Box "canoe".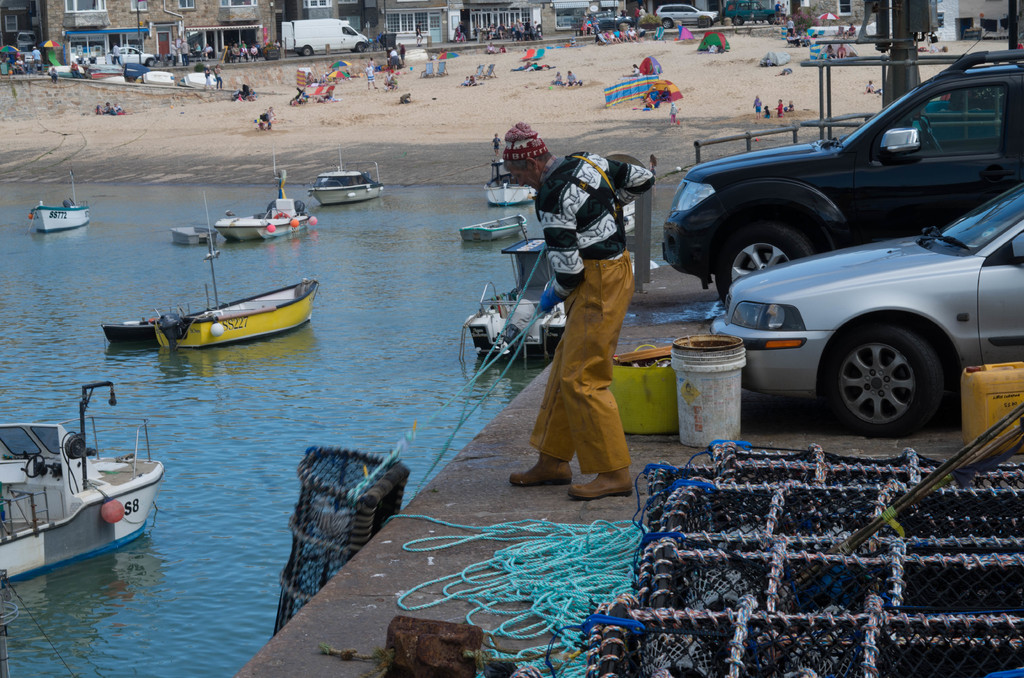
(101, 264, 317, 353).
